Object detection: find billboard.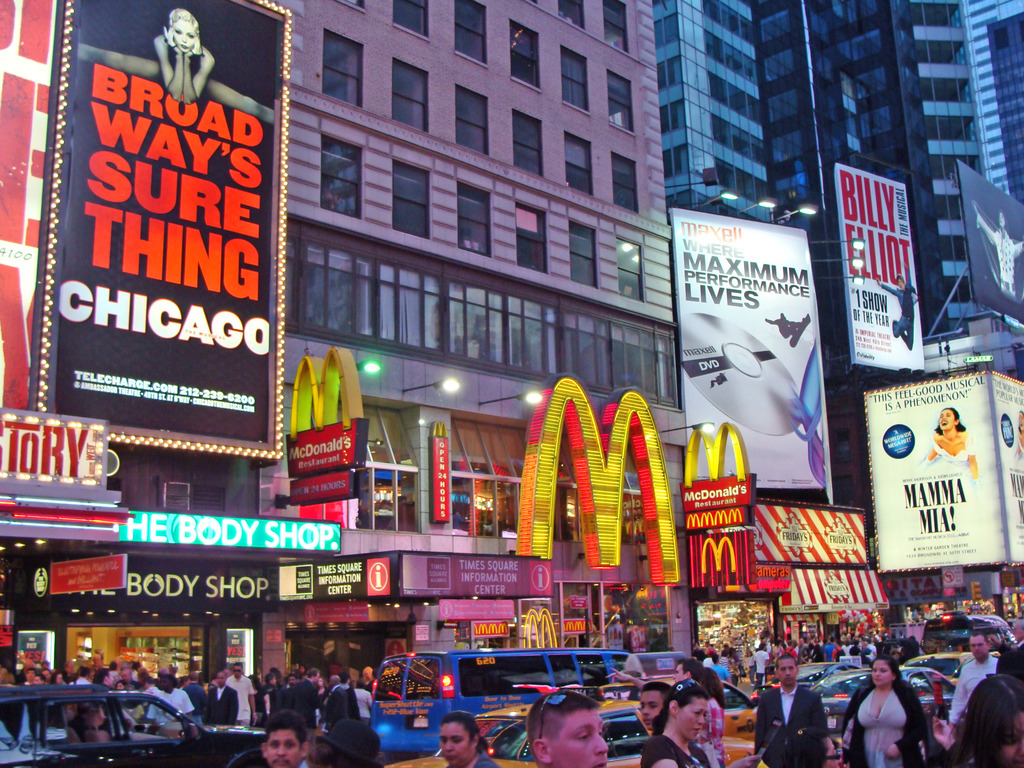
l=38, t=0, r=291, b=456.
